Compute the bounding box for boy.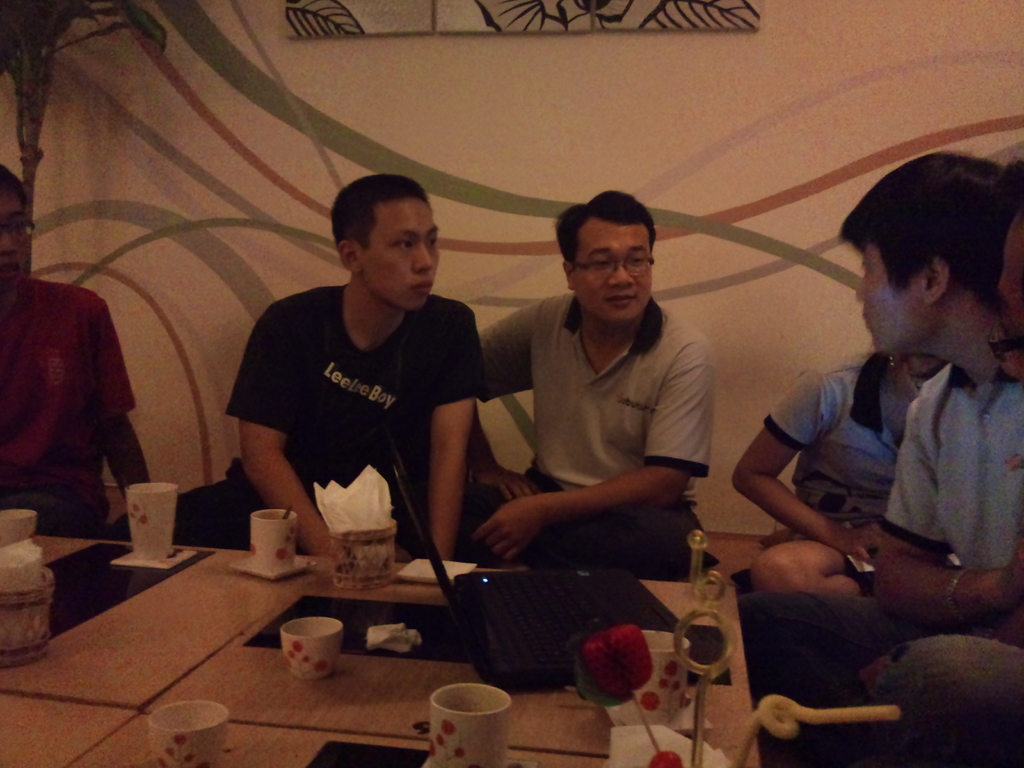
locate(112, 172, 480, 543).
